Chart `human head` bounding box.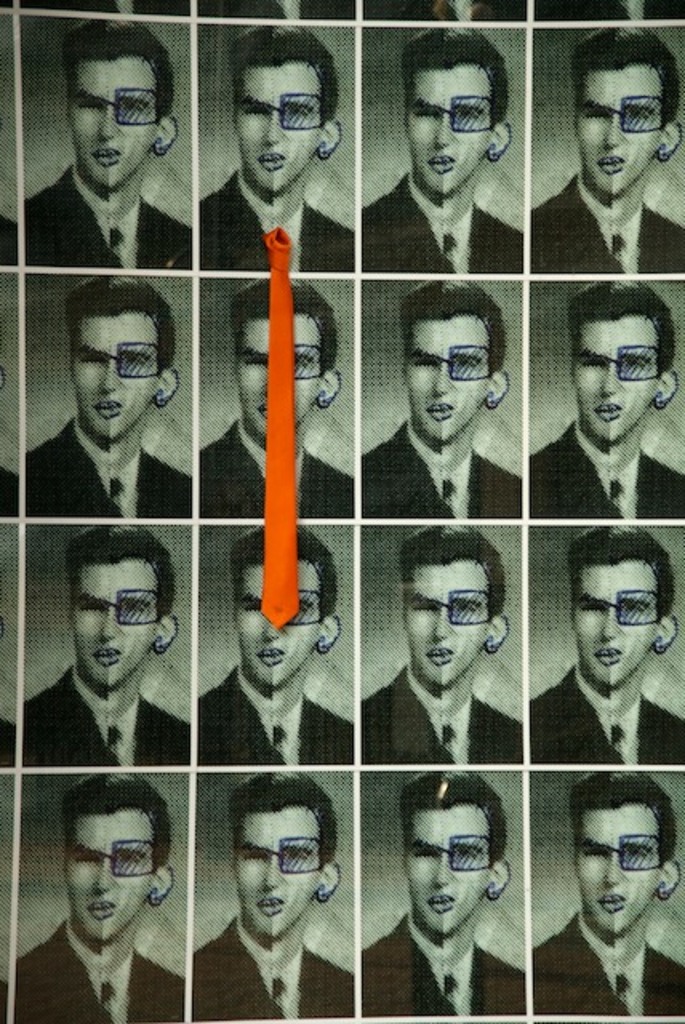
Charted: box(571, 525, 680, 688).
